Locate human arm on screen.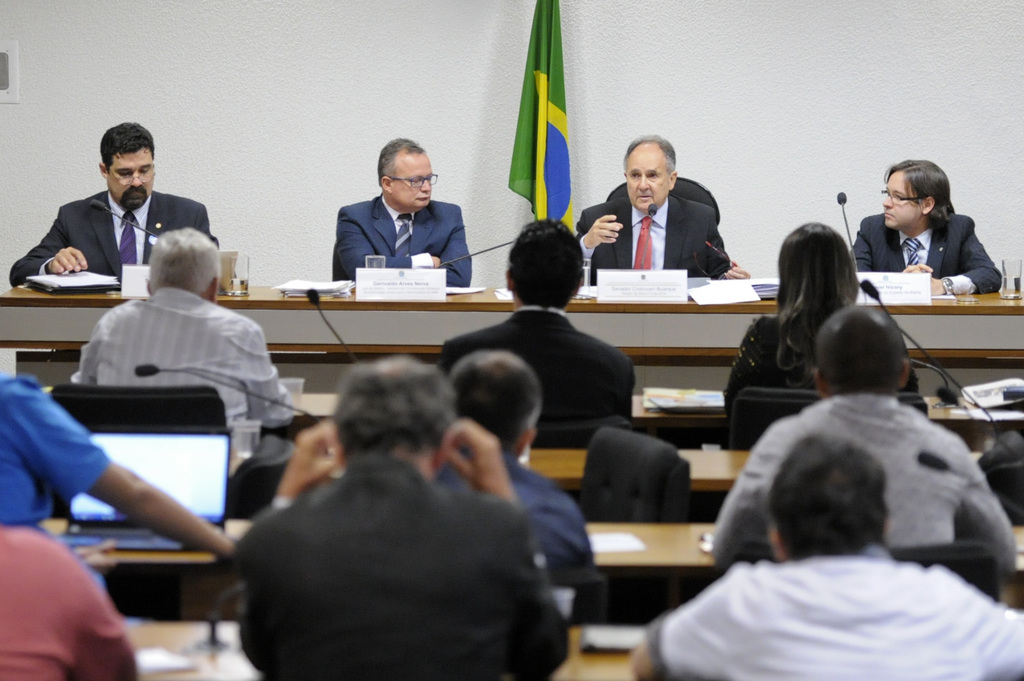
On screen at <bbox>434, 209, 474, 290</bbox>.
